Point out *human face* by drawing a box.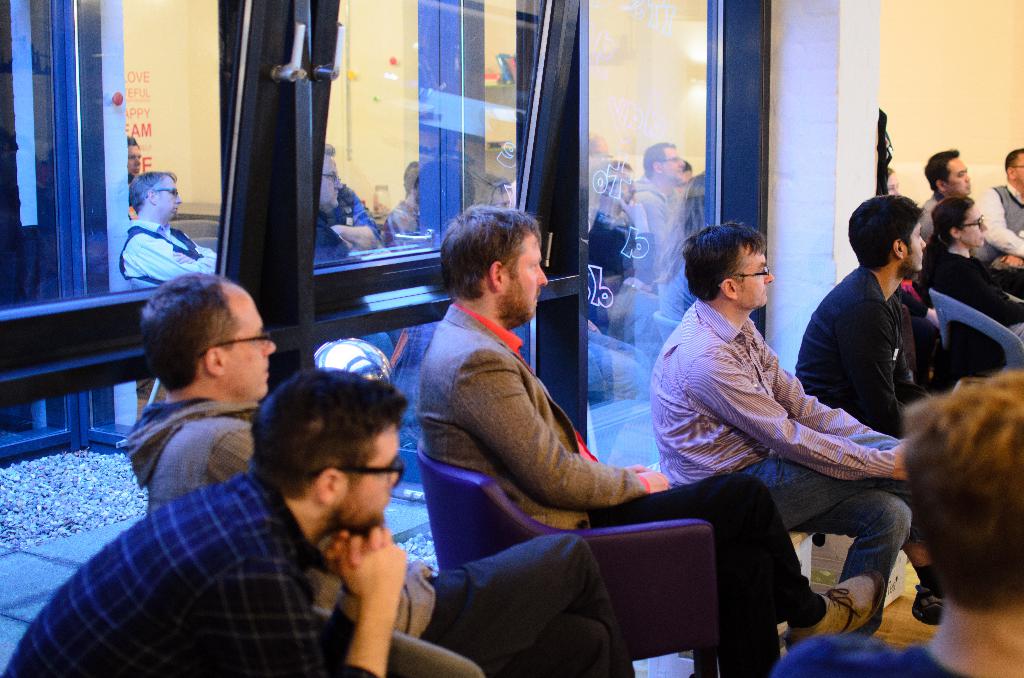
(502, 234, 548, 321).
